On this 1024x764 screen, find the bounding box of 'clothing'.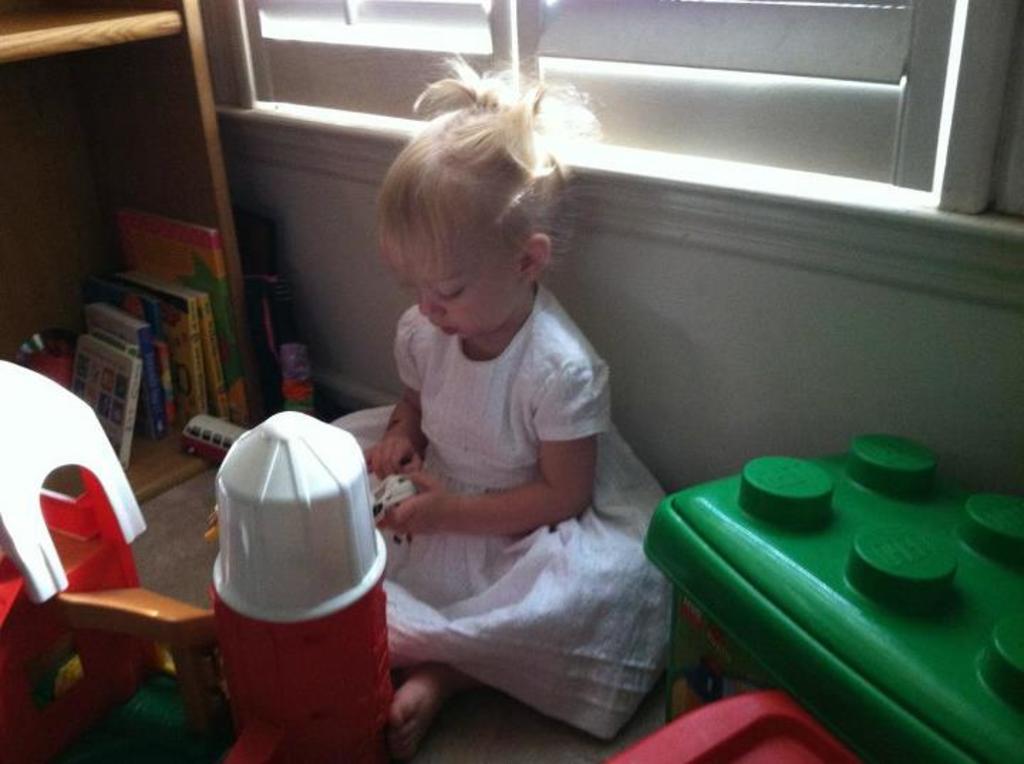
Bounding box: bbox=[310, 269, 707, 738].
